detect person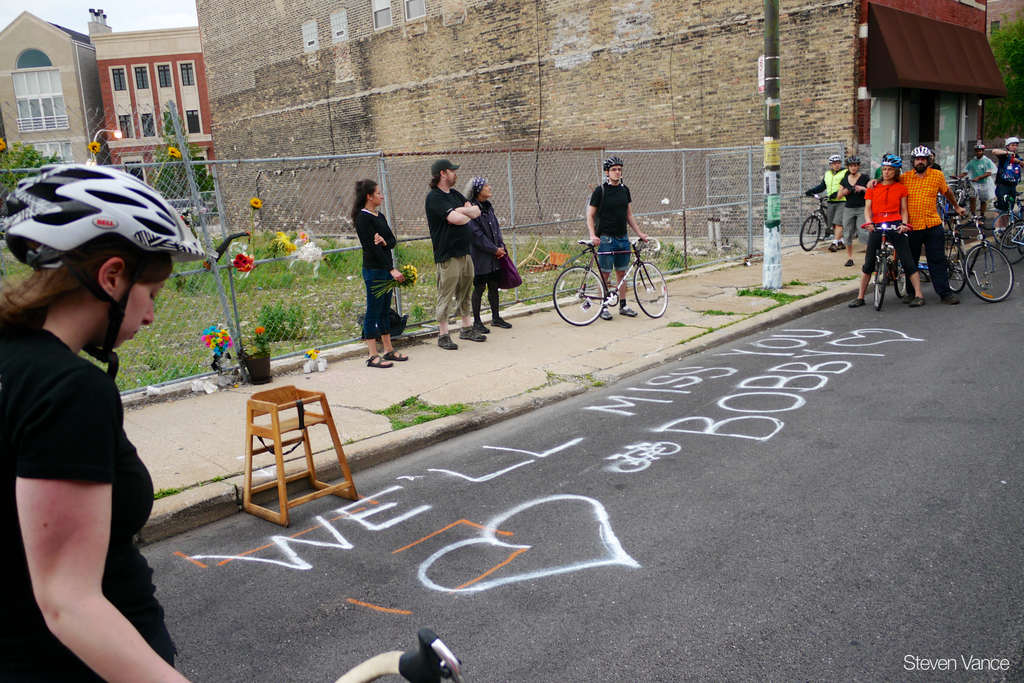
pyautogui.locateOnScreen(804, 156, 842, 248)
